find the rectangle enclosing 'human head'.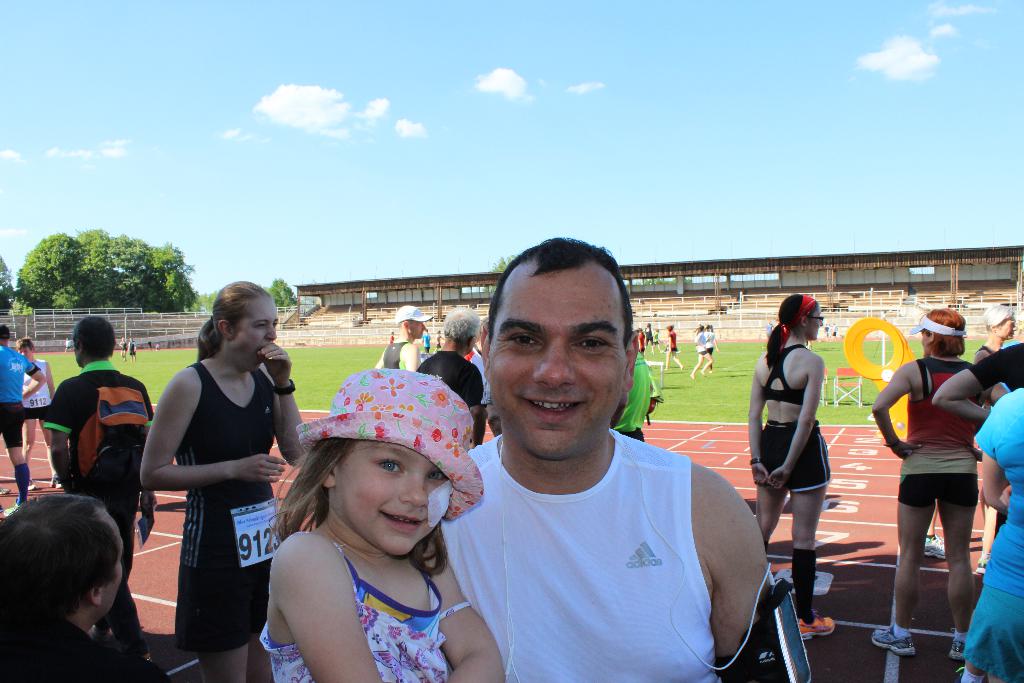
315, 366, 472, 556.
